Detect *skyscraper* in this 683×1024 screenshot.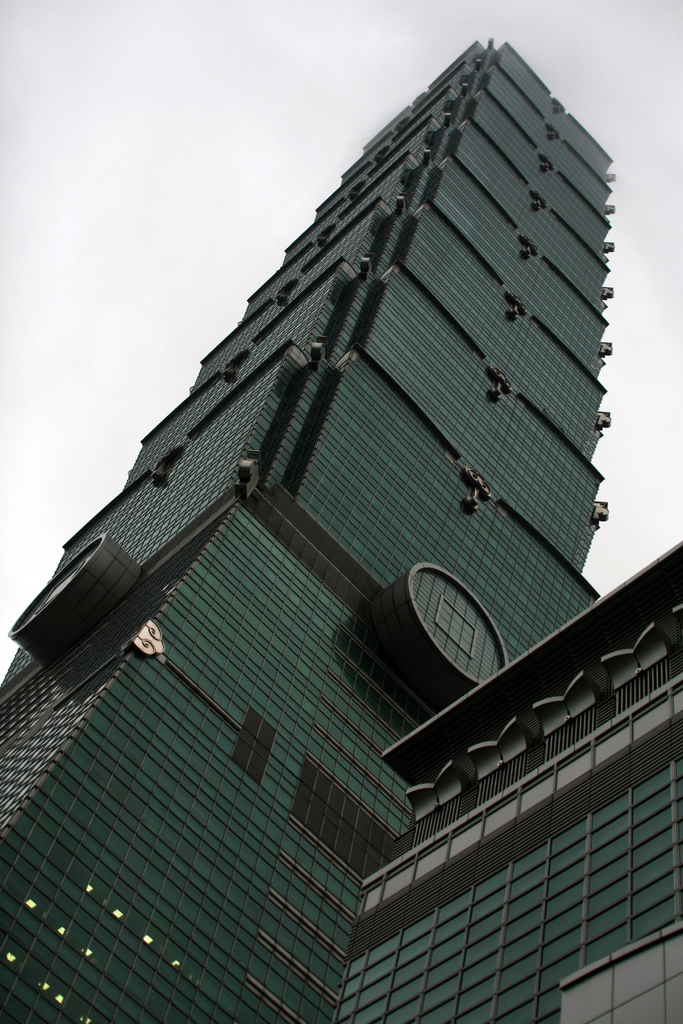
Detection: select_region(6, 36, 649, 1003).
